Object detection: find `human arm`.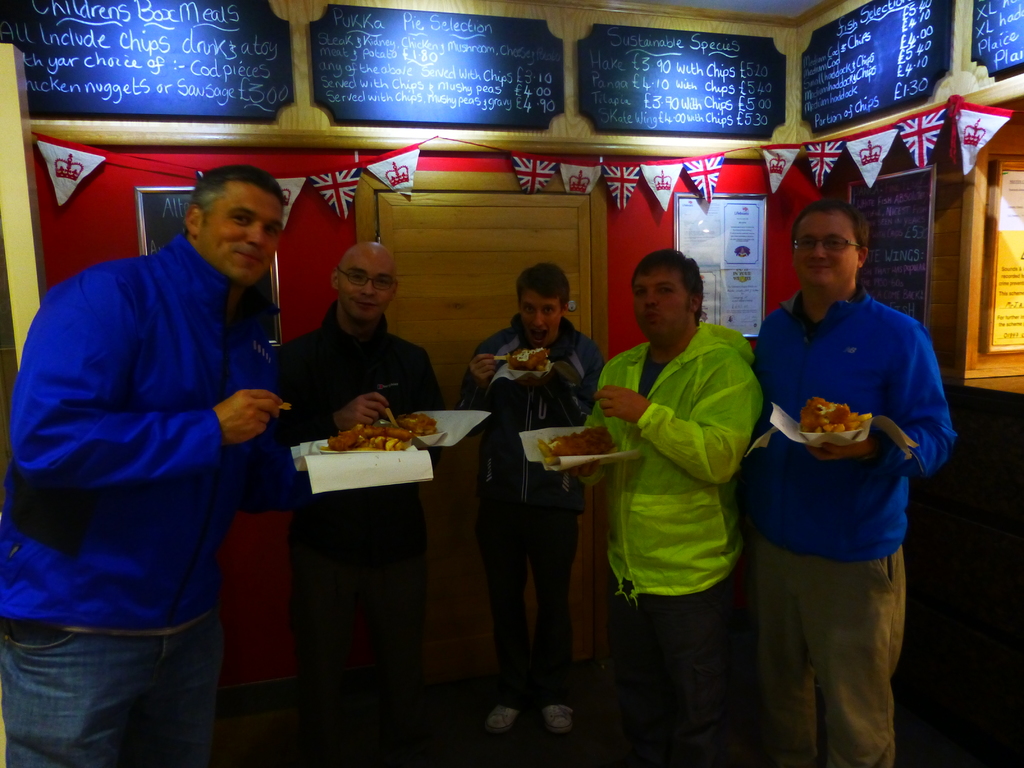
{"left": 281, "top": 338, "right": 396, "bottom": 440}.
